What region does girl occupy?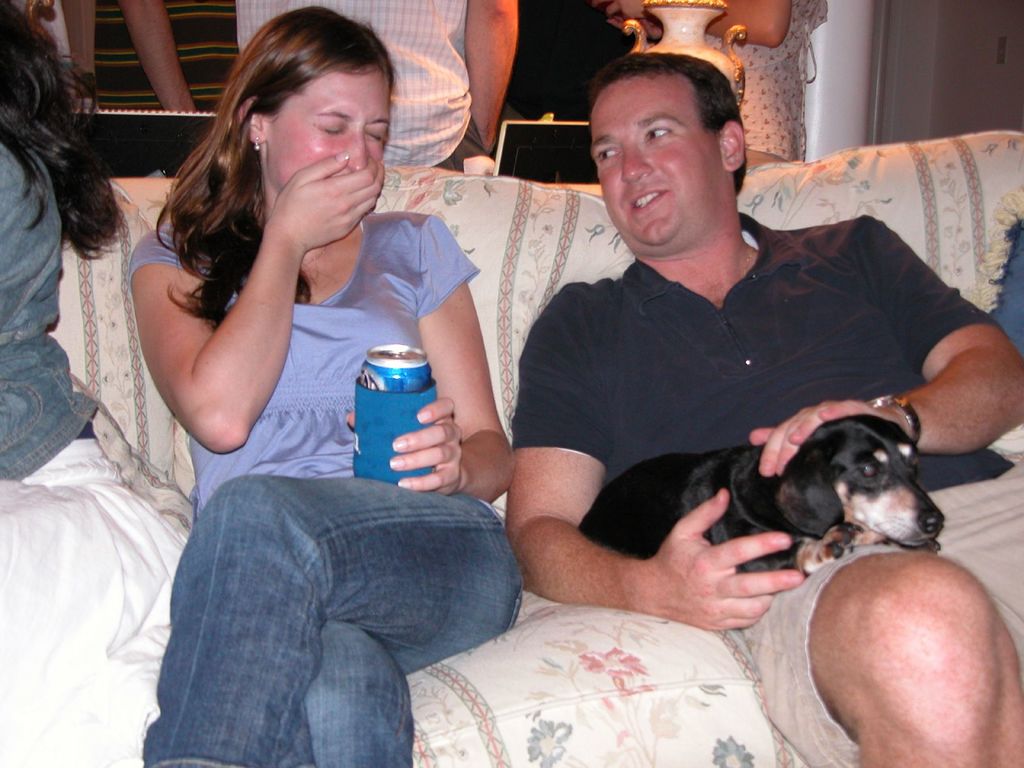
(0,0,186,767).
